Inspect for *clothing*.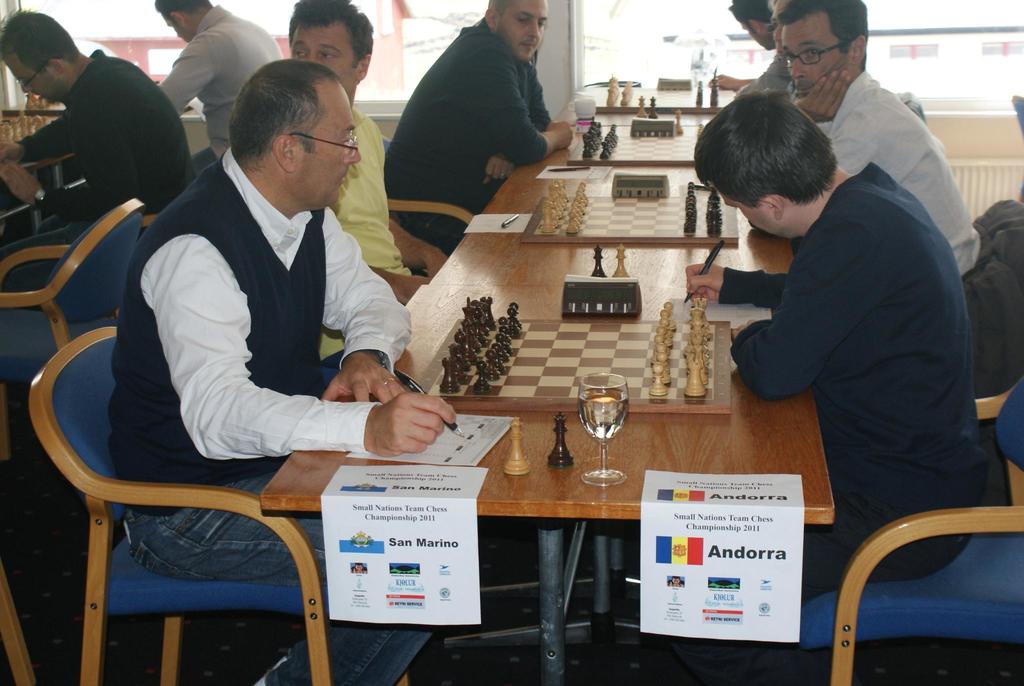
Inspection: bbox=[329, 87, 406, 379].
